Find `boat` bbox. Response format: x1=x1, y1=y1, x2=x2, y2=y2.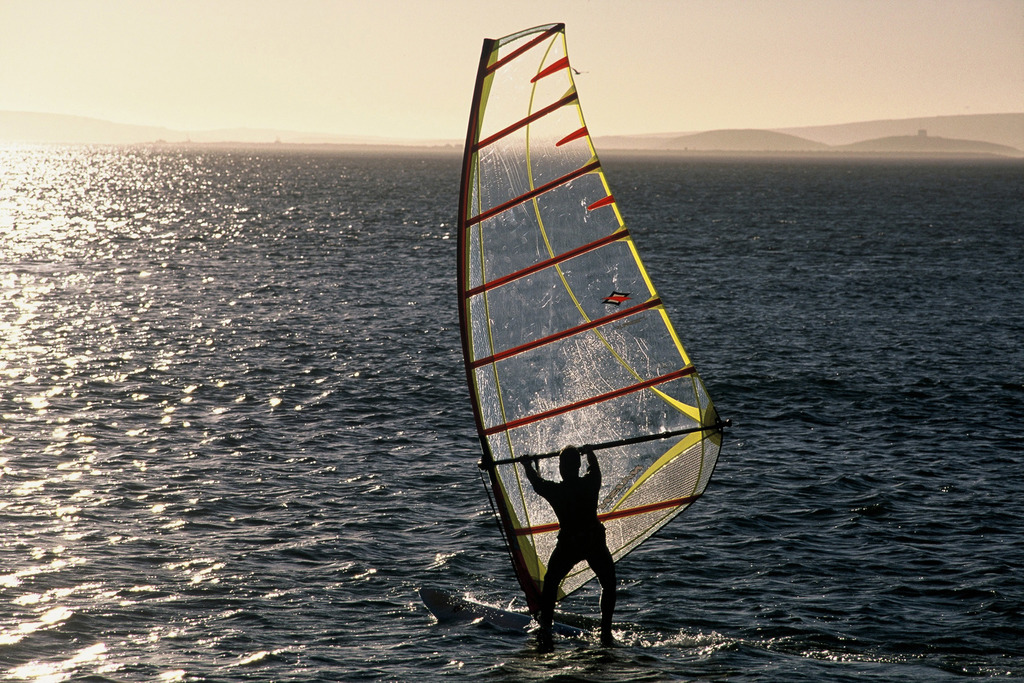
x1=449, y1=29, x2=761, y2=639.
